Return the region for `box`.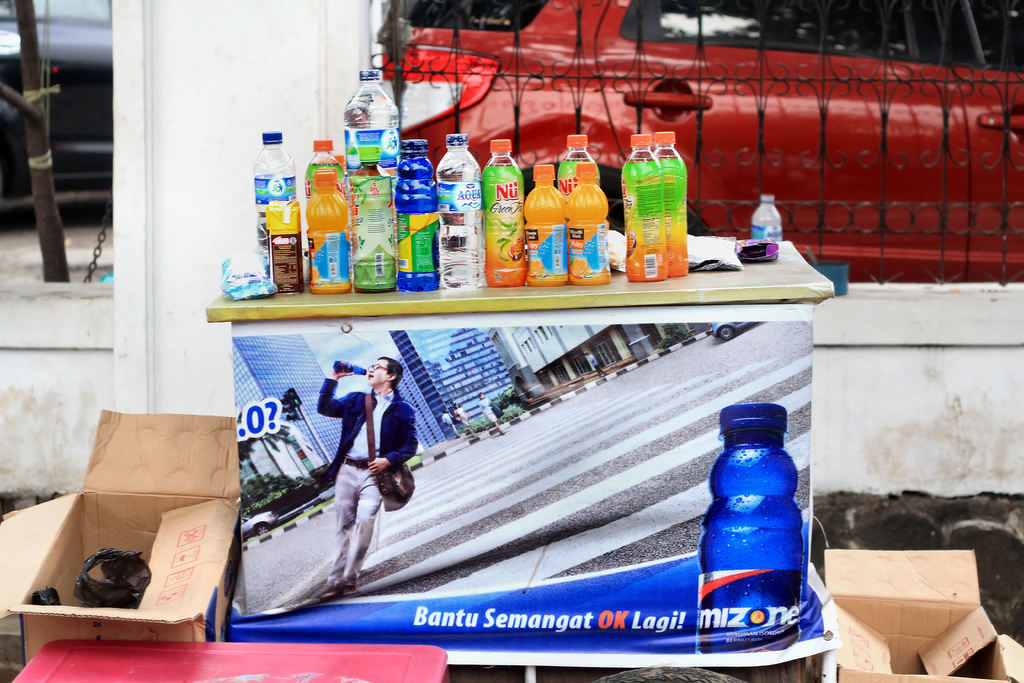
[x1=0, y1=407, x2=241, y2=665].
